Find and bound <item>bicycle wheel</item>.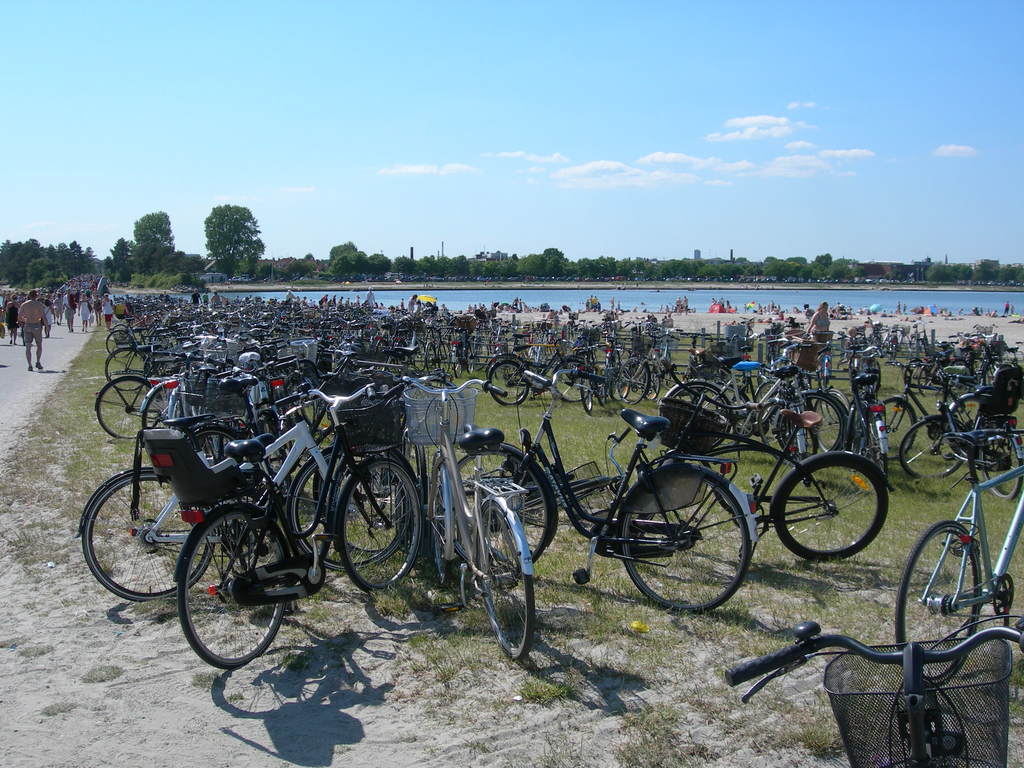
Bound: box(294, 445, 418, 575).
